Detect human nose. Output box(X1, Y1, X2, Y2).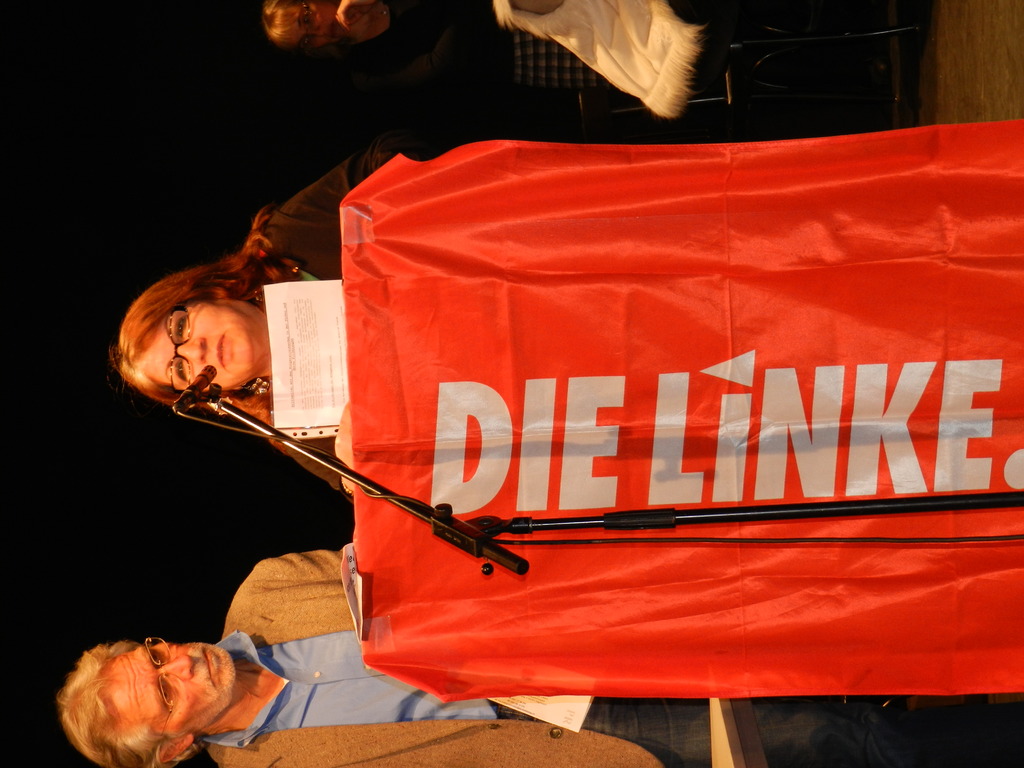
box(172, 336, 209, 365).
